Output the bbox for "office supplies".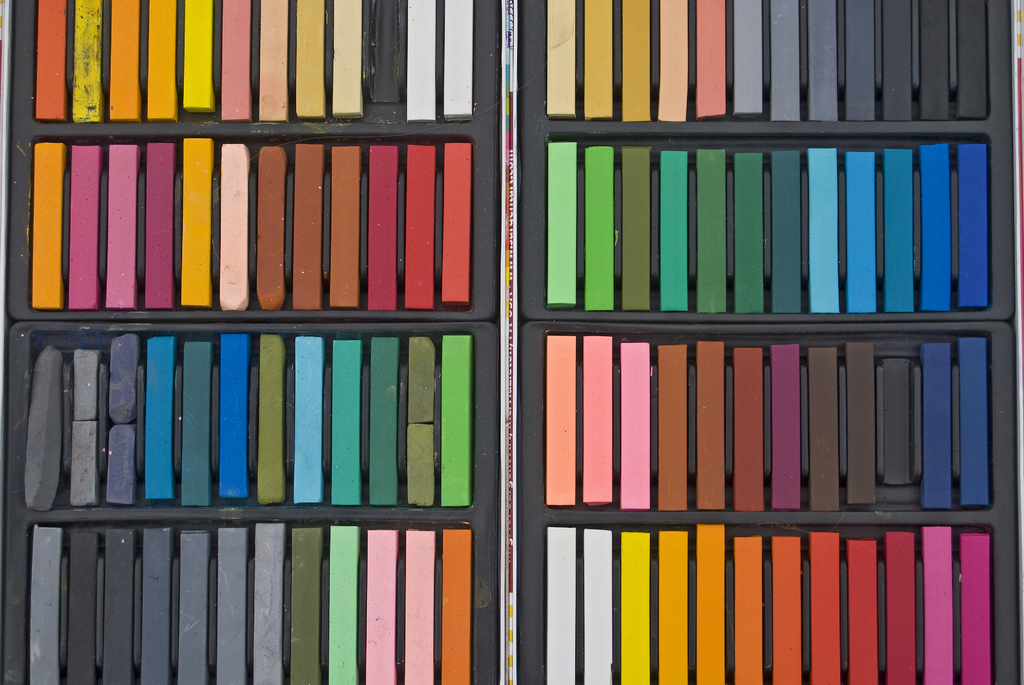
[left=365, top=328, right=395, bottom=505].
